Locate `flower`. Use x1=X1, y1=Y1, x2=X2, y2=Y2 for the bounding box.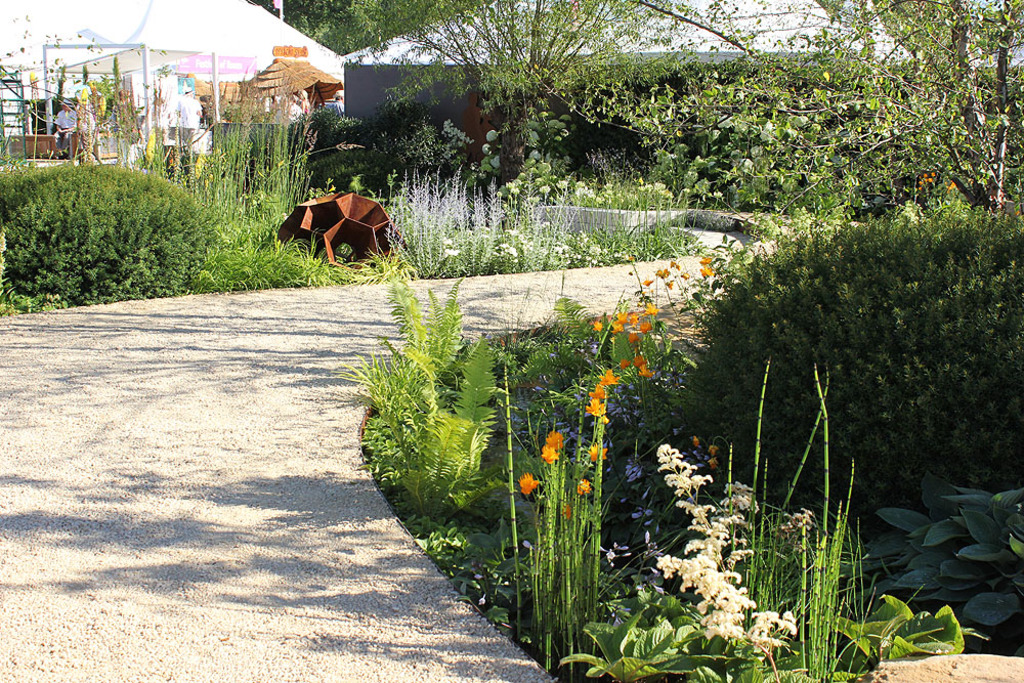
x1=569, y1=478, x2=597, y2=498.
